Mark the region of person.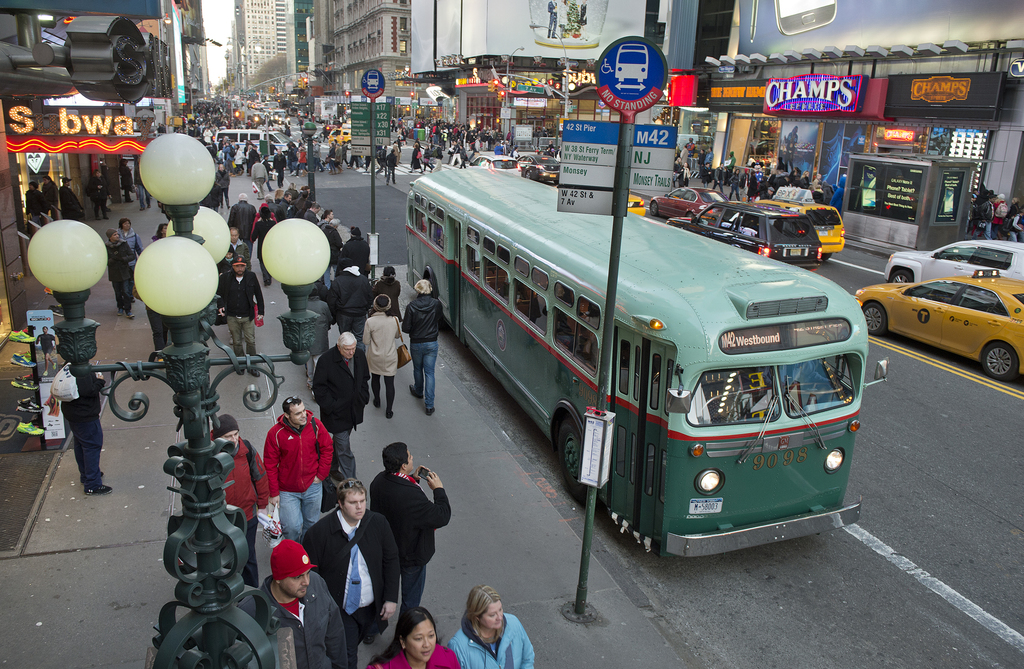
Region: BBox(120, 157, 132, 204).
